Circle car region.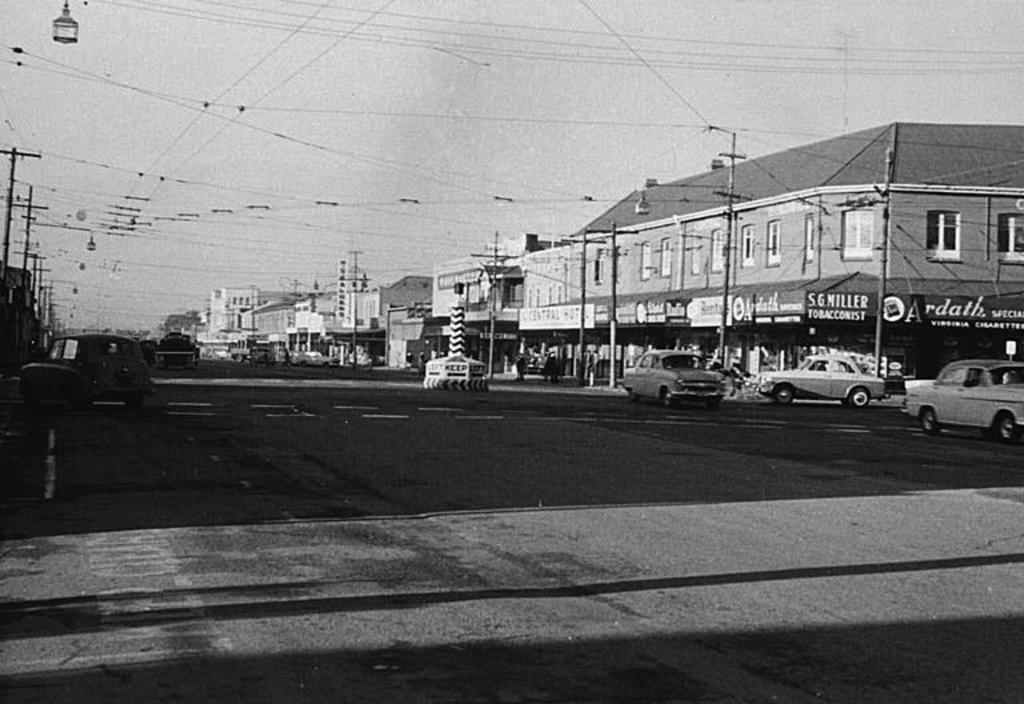
Region: 908, 359, 1020, 444.
